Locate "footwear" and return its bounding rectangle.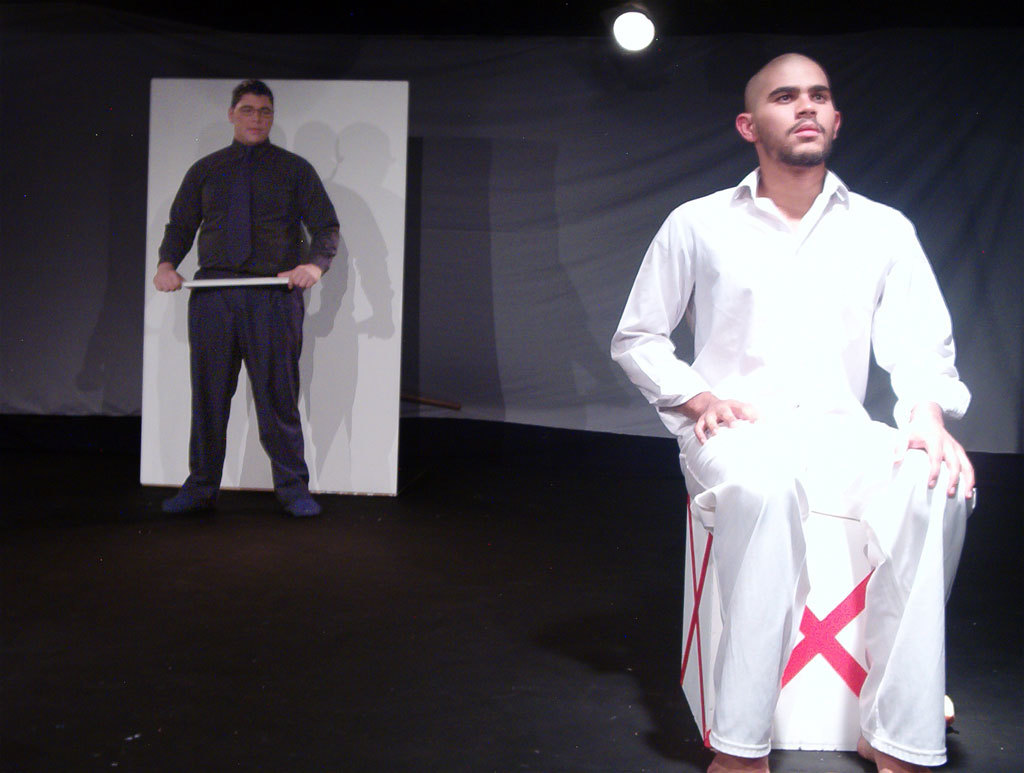
bbox=[162, 480, 220, 519].
